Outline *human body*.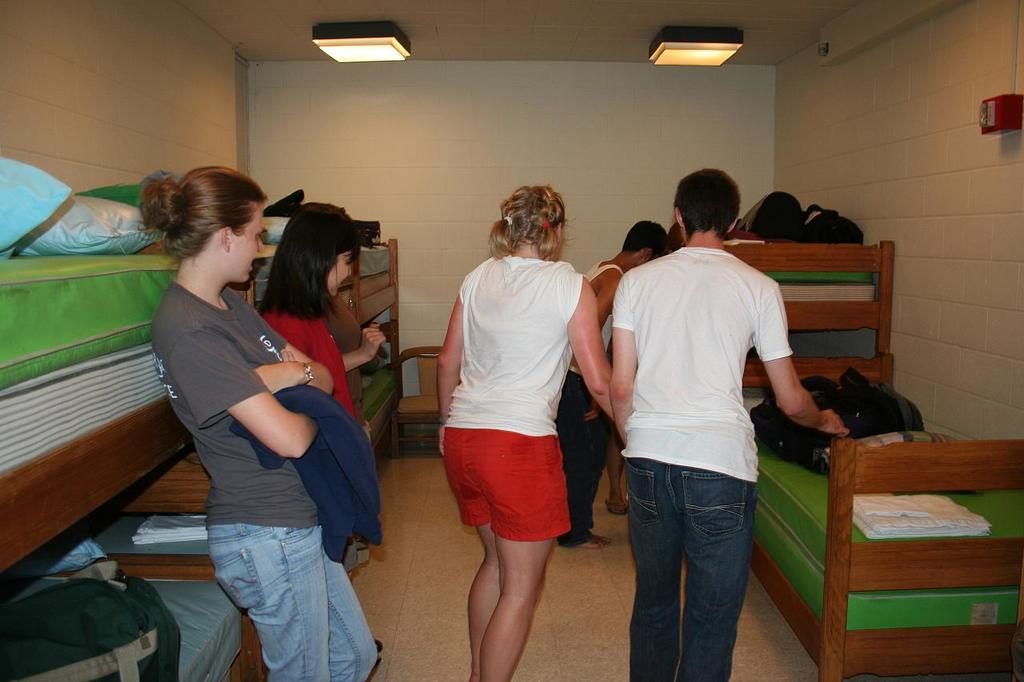
Outline: rect(606, 240, 849, 681).
